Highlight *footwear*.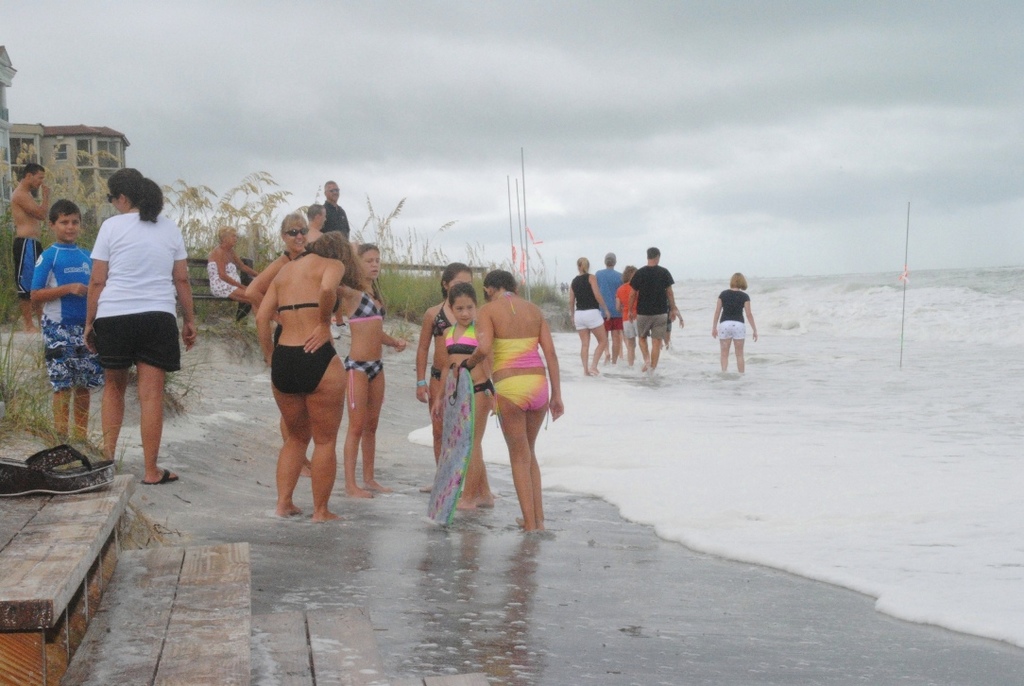
Highlighted region: <bbox>0, 443, 116, 501</bbox>.
